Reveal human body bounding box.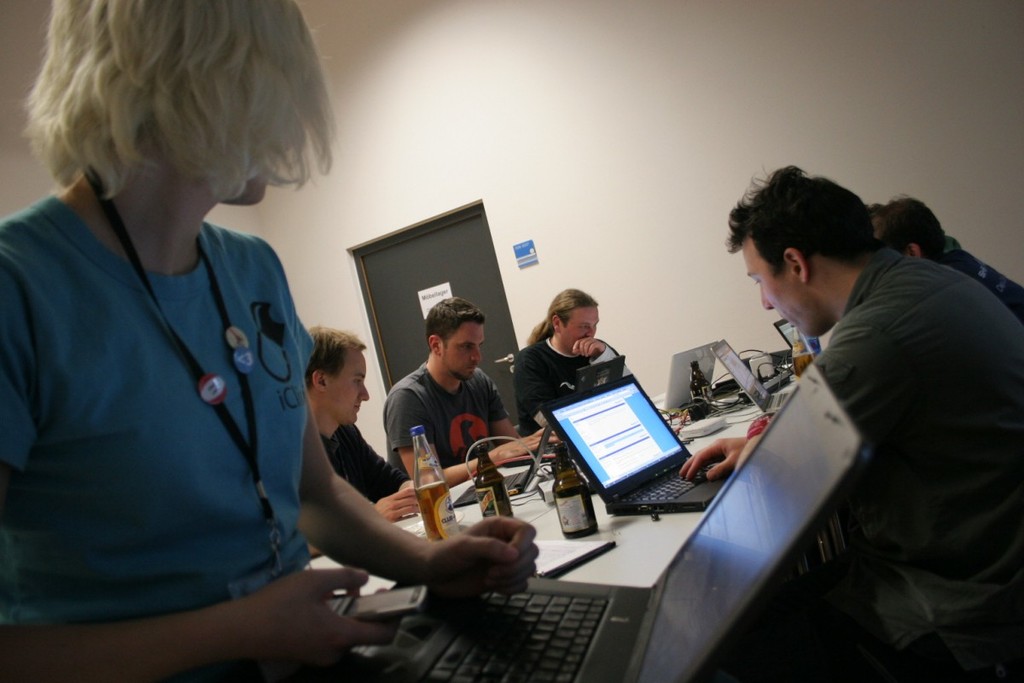
Revealed: region(381, 357, 561, 491).
